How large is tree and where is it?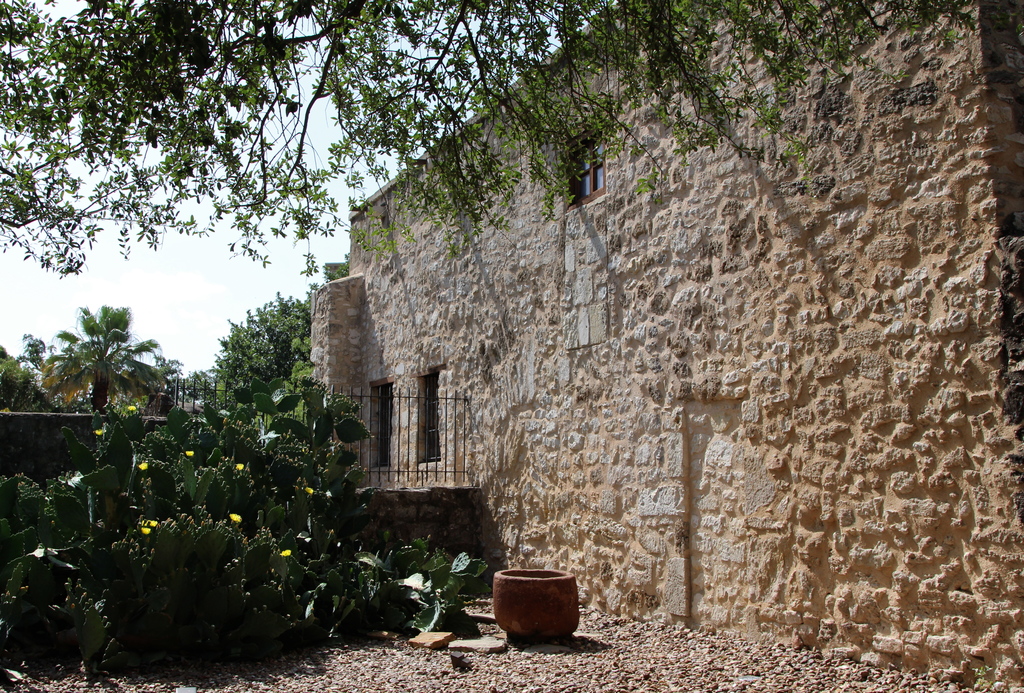
Bounding box: rect(0, 0, 1023, 279).
